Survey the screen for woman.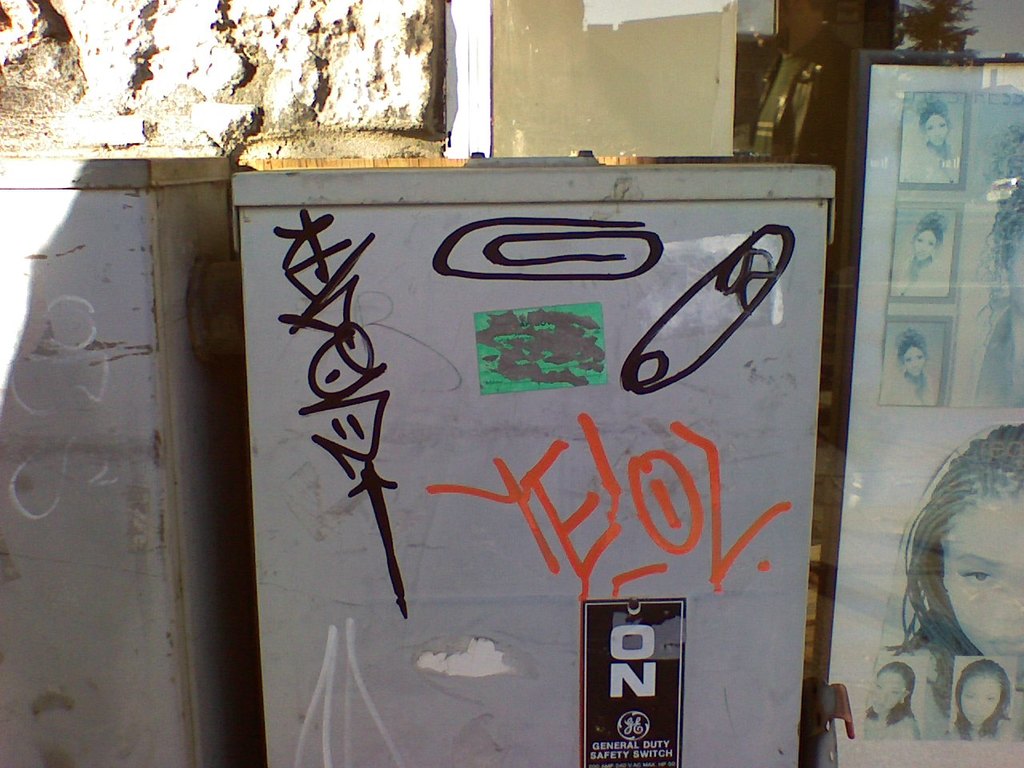
Survey found: box(953, 662, 1014, 739).
